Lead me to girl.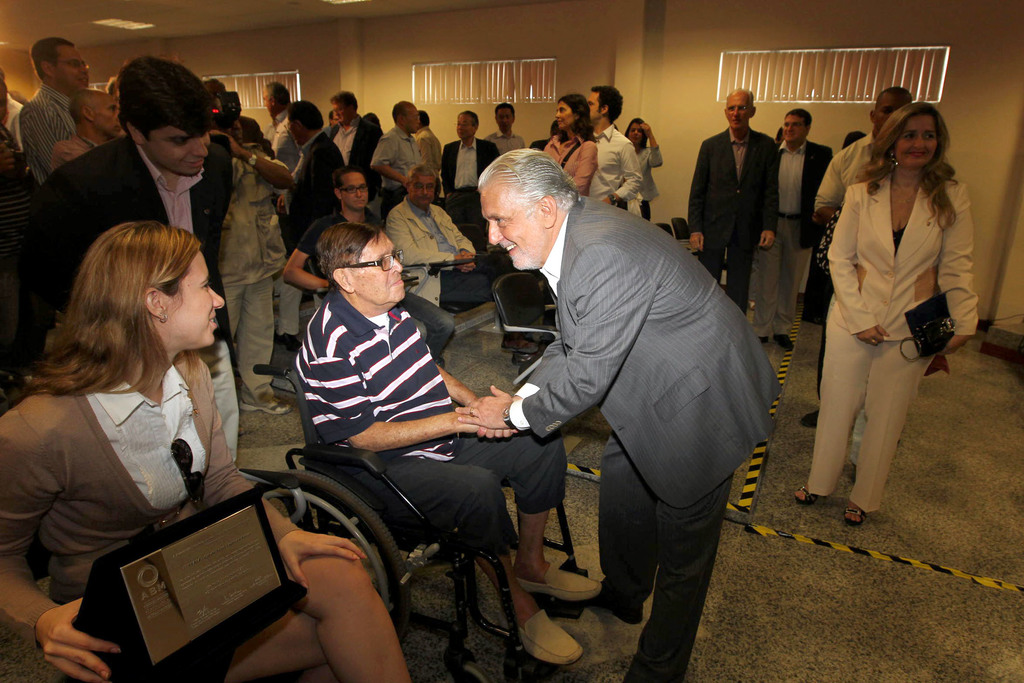
Lead to left=792, top=103, right=979, bottom=528.
